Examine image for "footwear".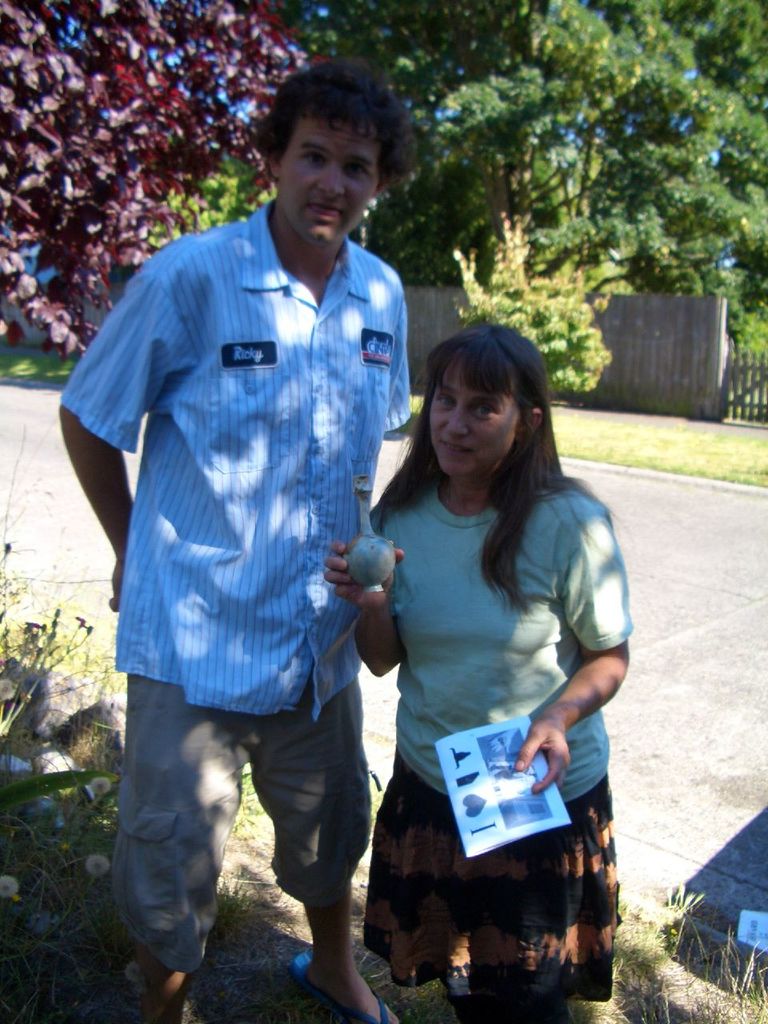
Examination result: (left=289, top=946, right=400, bottom=1023).
